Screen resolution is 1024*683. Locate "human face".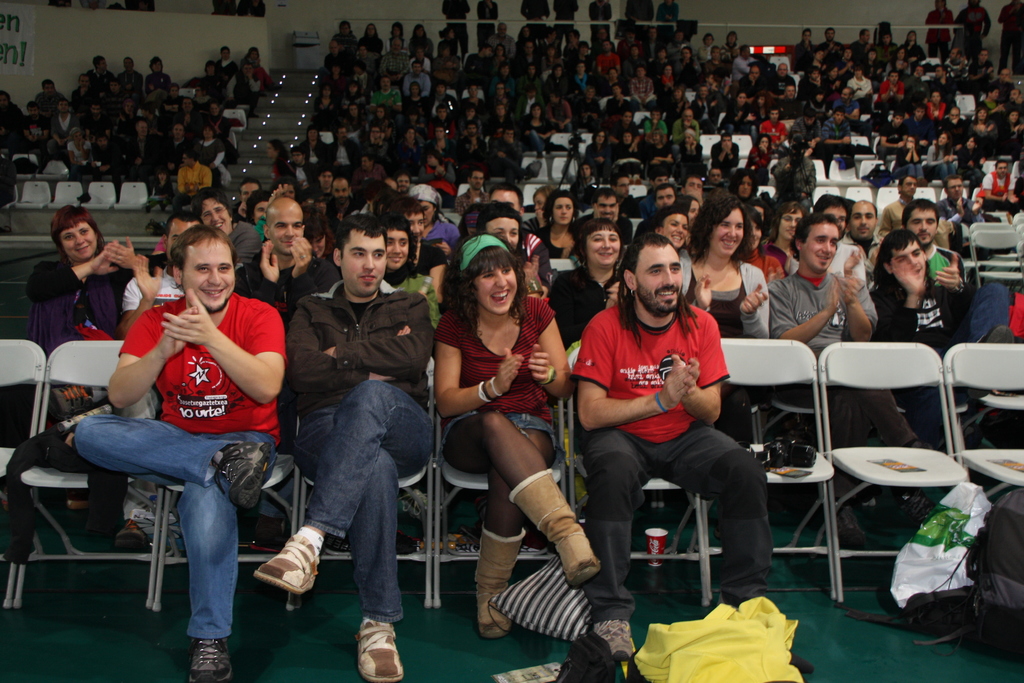
box=[684, 177, 702, 196].
